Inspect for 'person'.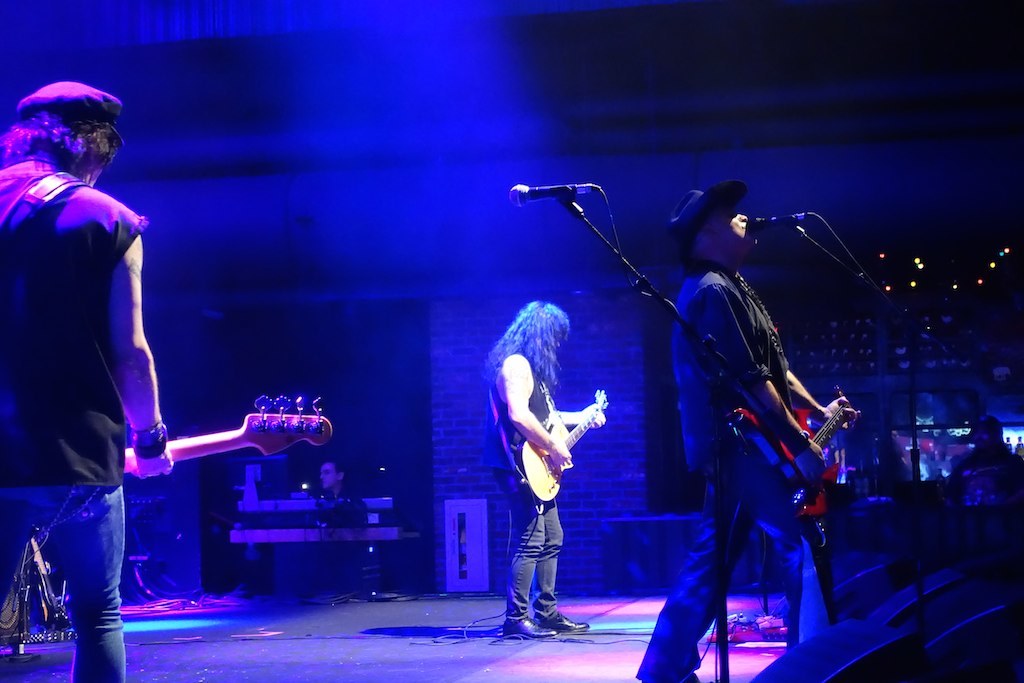
Inspection: pyautogui.locateOnScreen(652, 166, 846, 682).
